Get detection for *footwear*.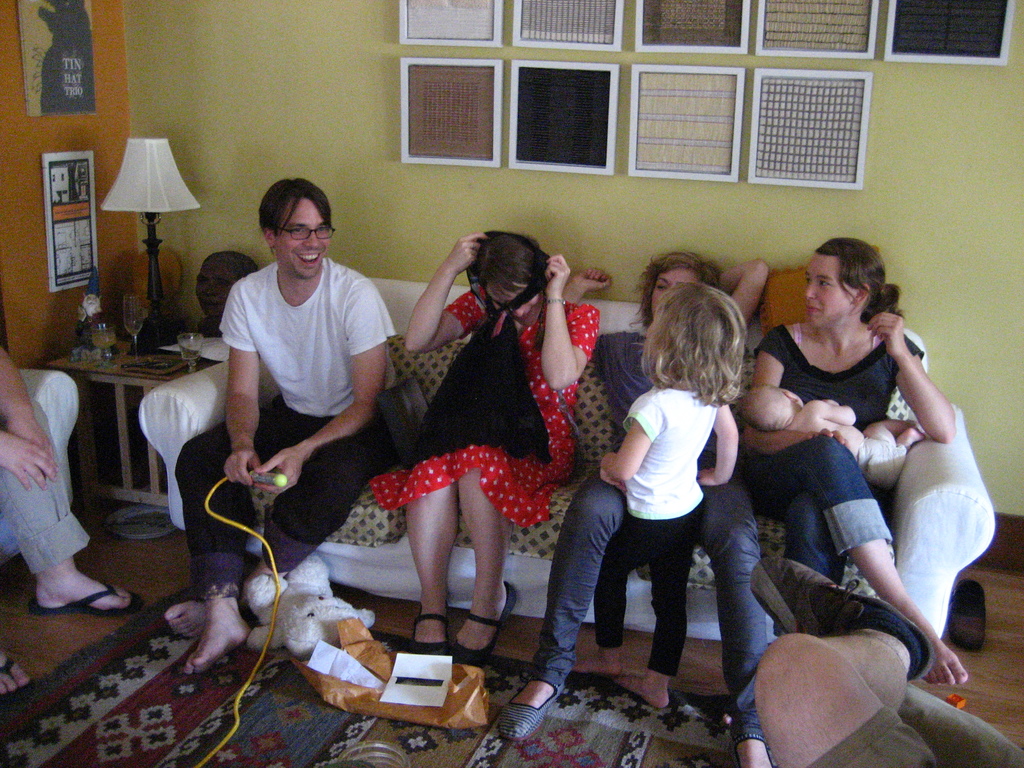
Detection: select_region(454, 577, 523, 671).
